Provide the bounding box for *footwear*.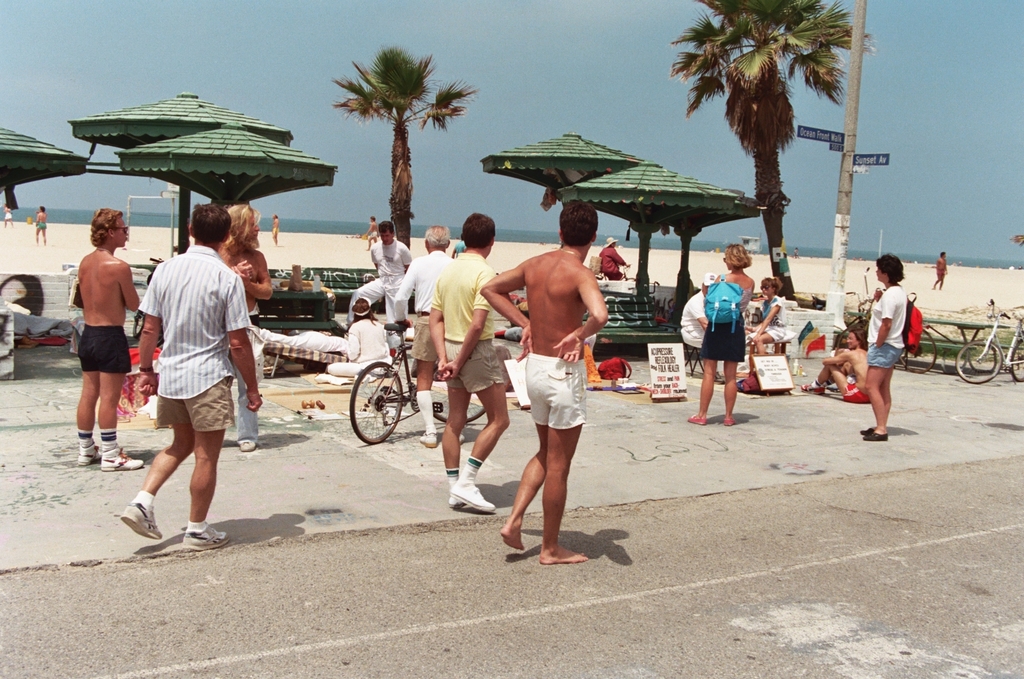
(181, 522, 230, 556).
